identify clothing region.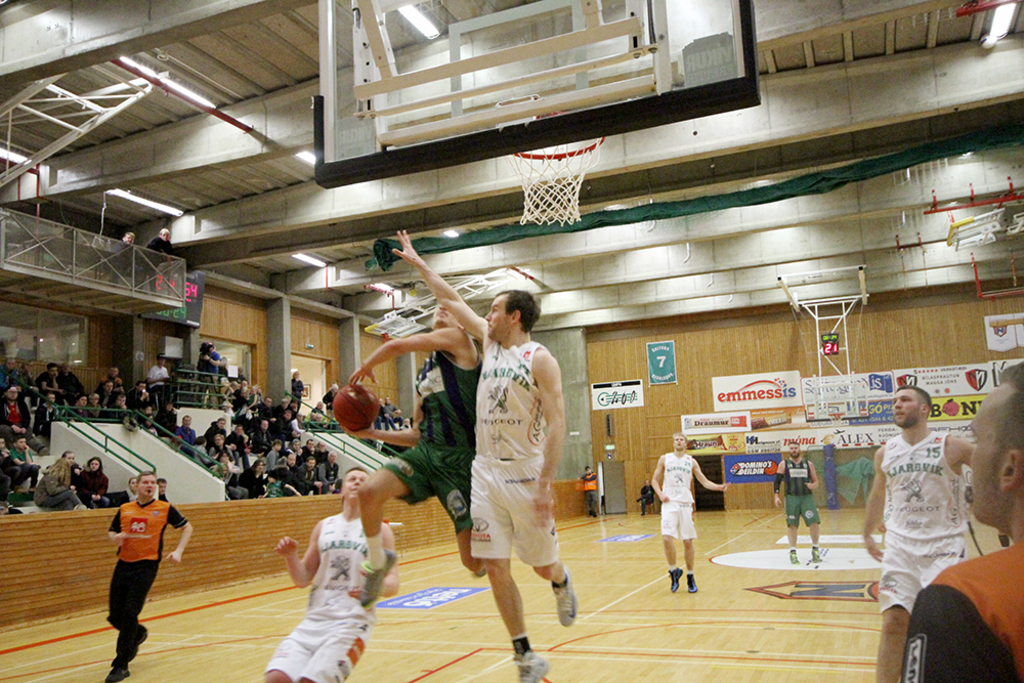
Region: bbox=(657, 449, 692, 539).
